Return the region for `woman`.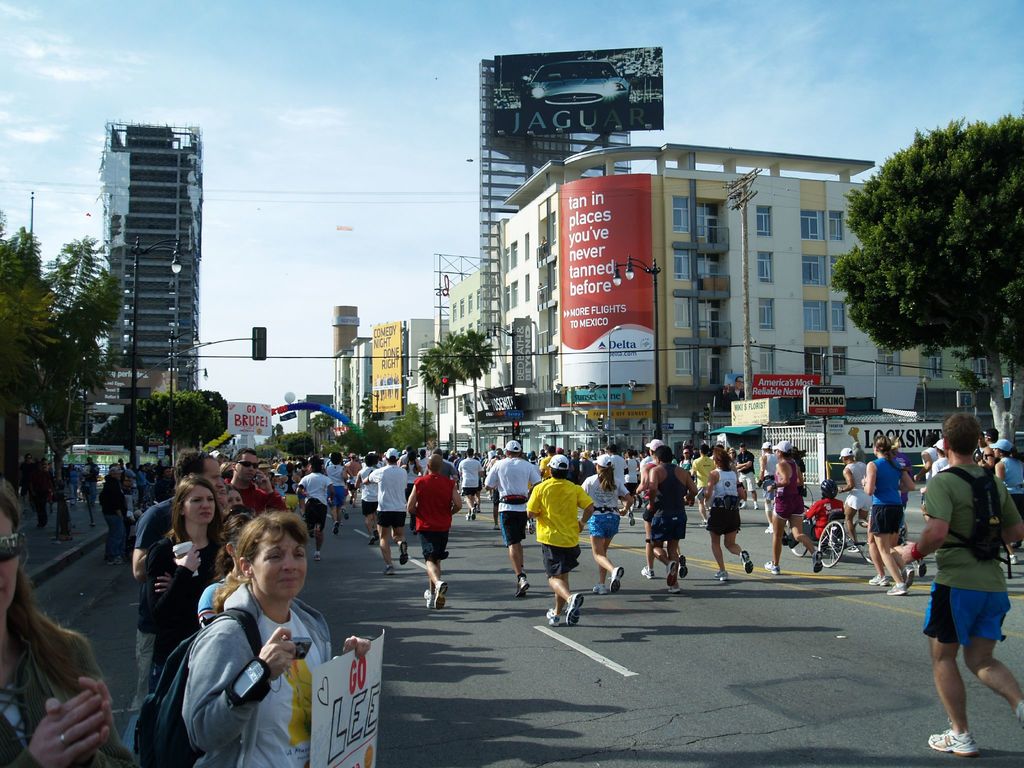
(984, 440, 1023, 508).
